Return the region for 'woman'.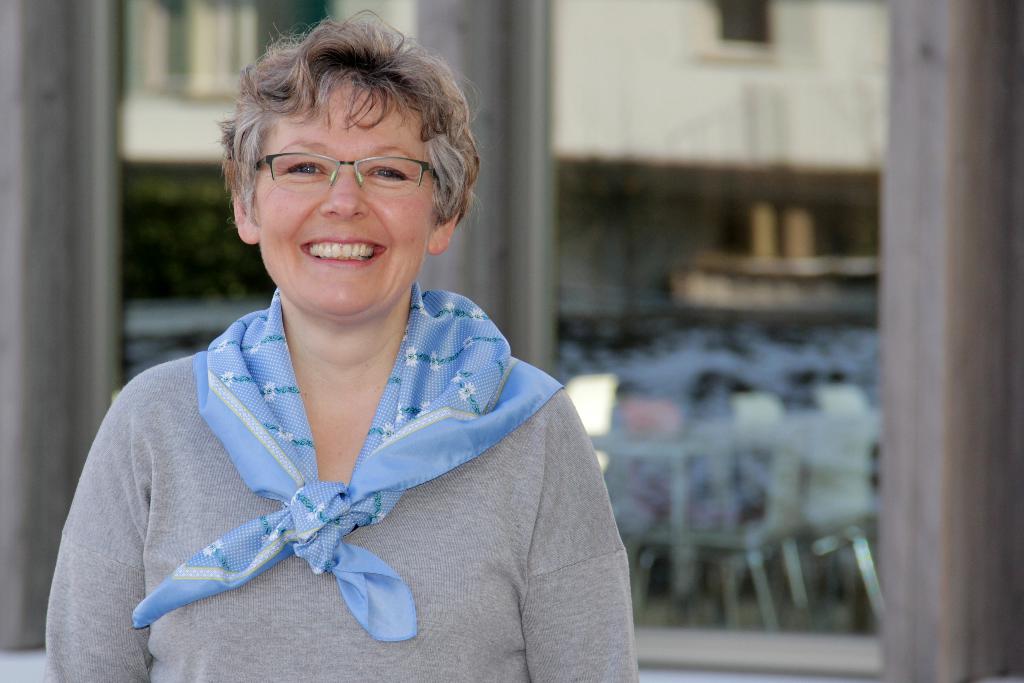
bbox(31, 44, 609, 666).
